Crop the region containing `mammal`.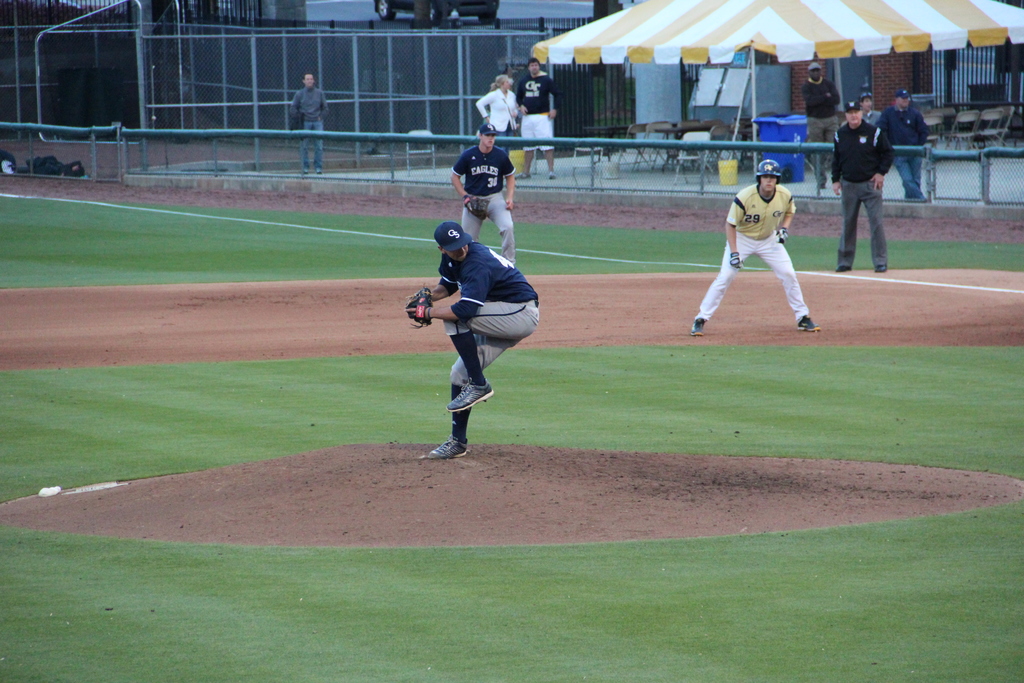
Crop region: box(509, 57, 560, 180).
